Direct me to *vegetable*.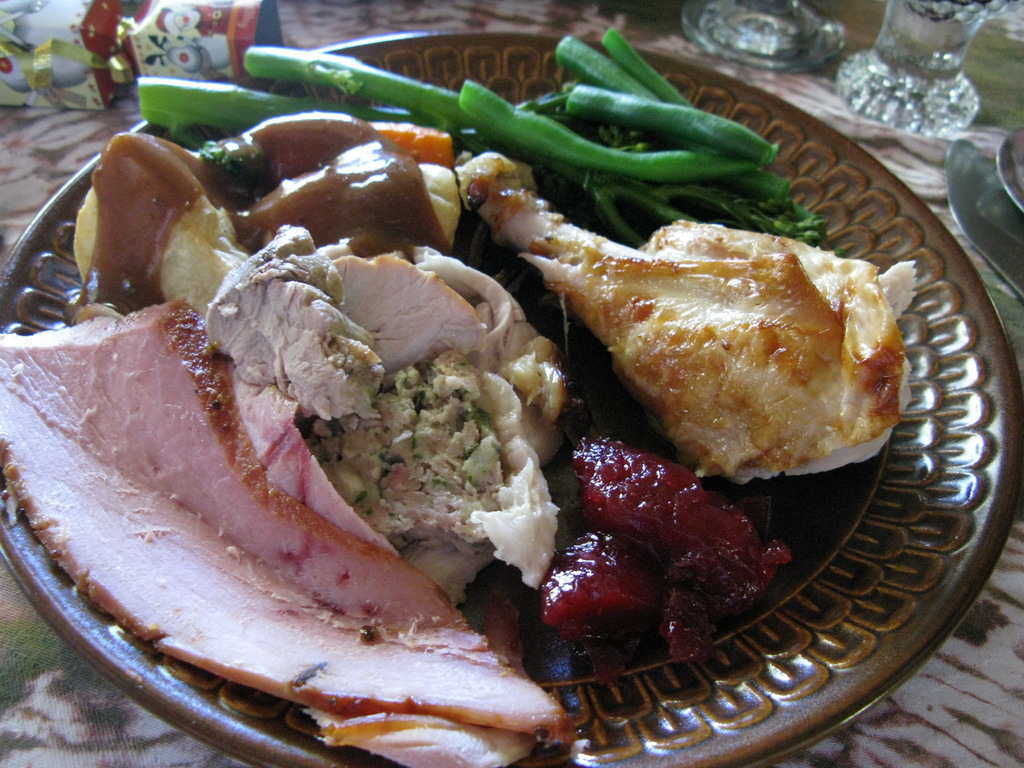
Direction: (left=137, top=83, right=432, bottom=152).
